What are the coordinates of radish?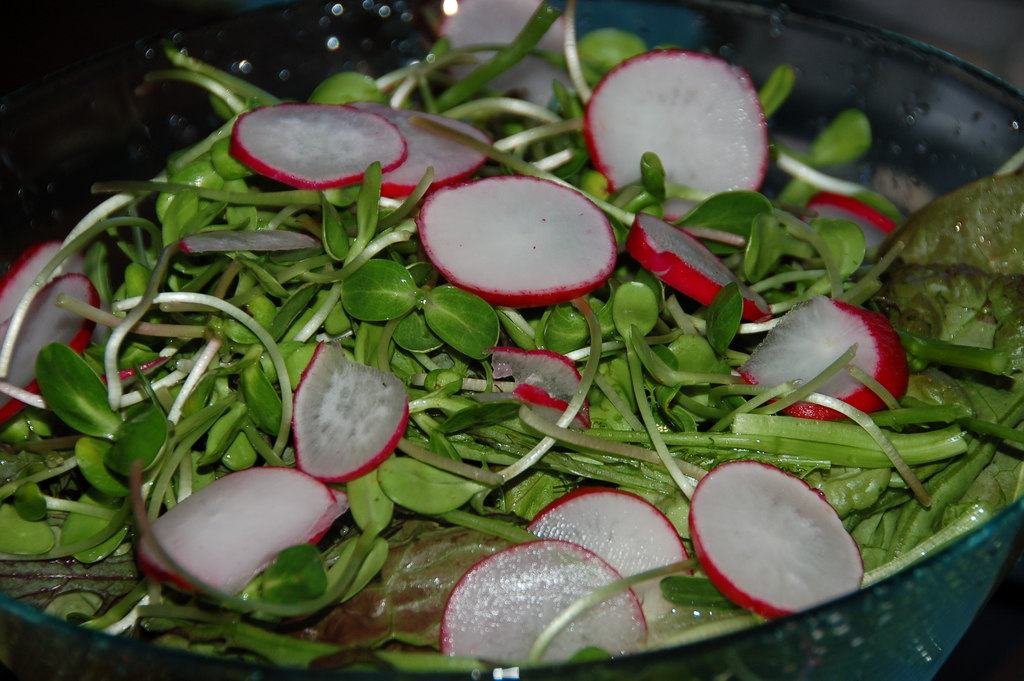
[223, 98, 401, 193].
